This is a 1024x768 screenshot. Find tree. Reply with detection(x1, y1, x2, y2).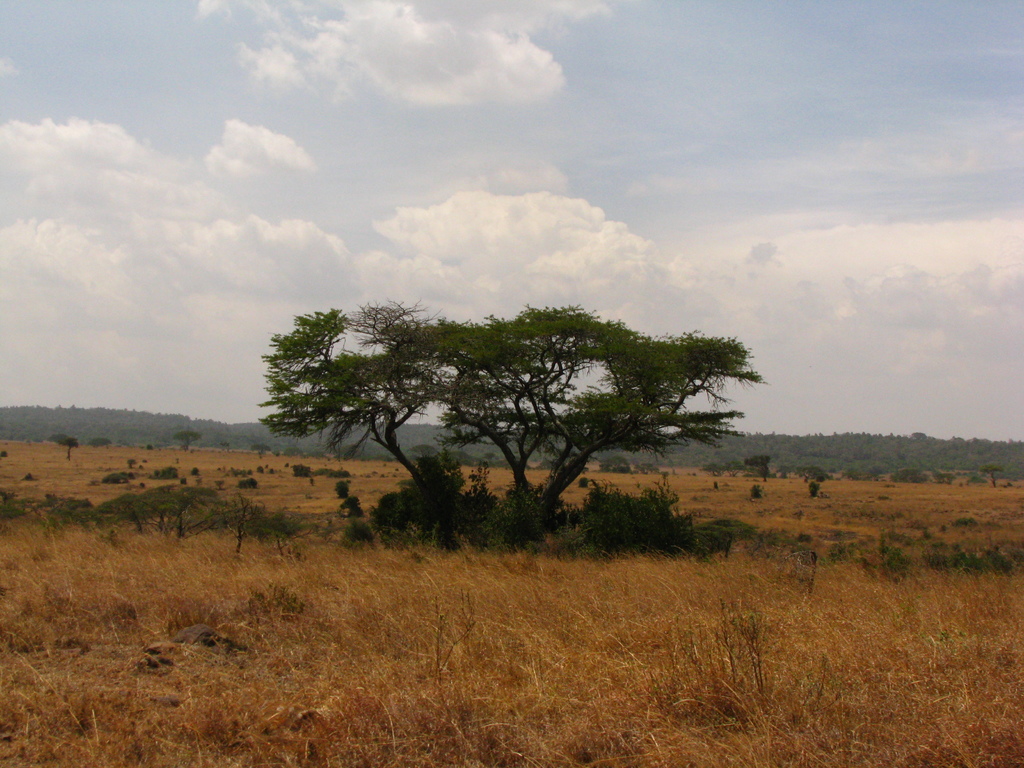
detection(294, 276, 755, 542).
